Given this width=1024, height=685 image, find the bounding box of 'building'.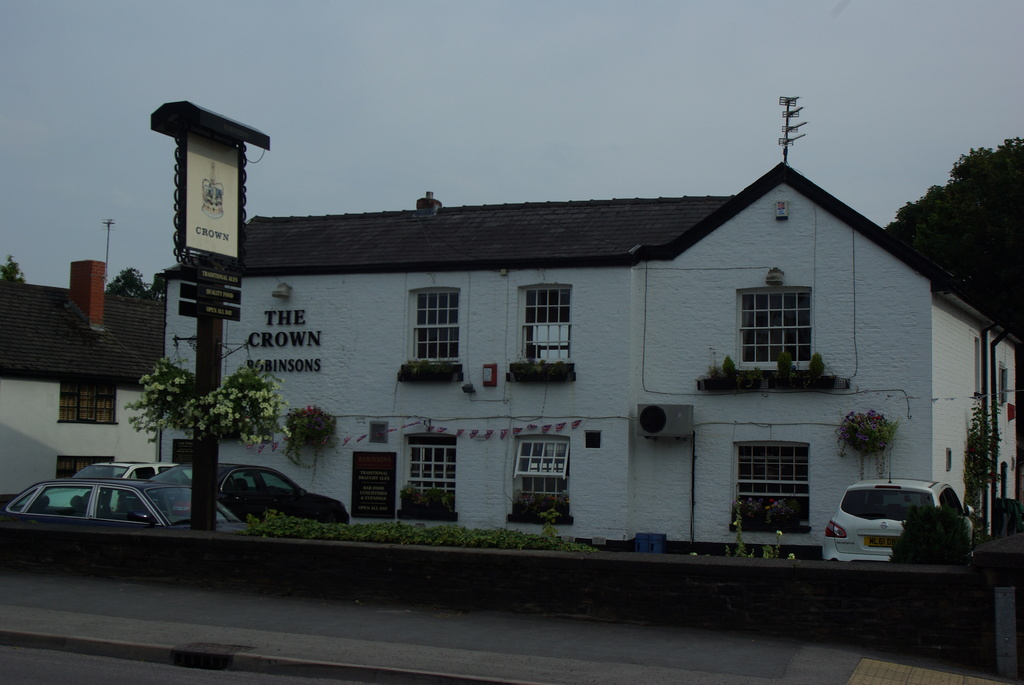
<box>0,258,166,500</box>.
